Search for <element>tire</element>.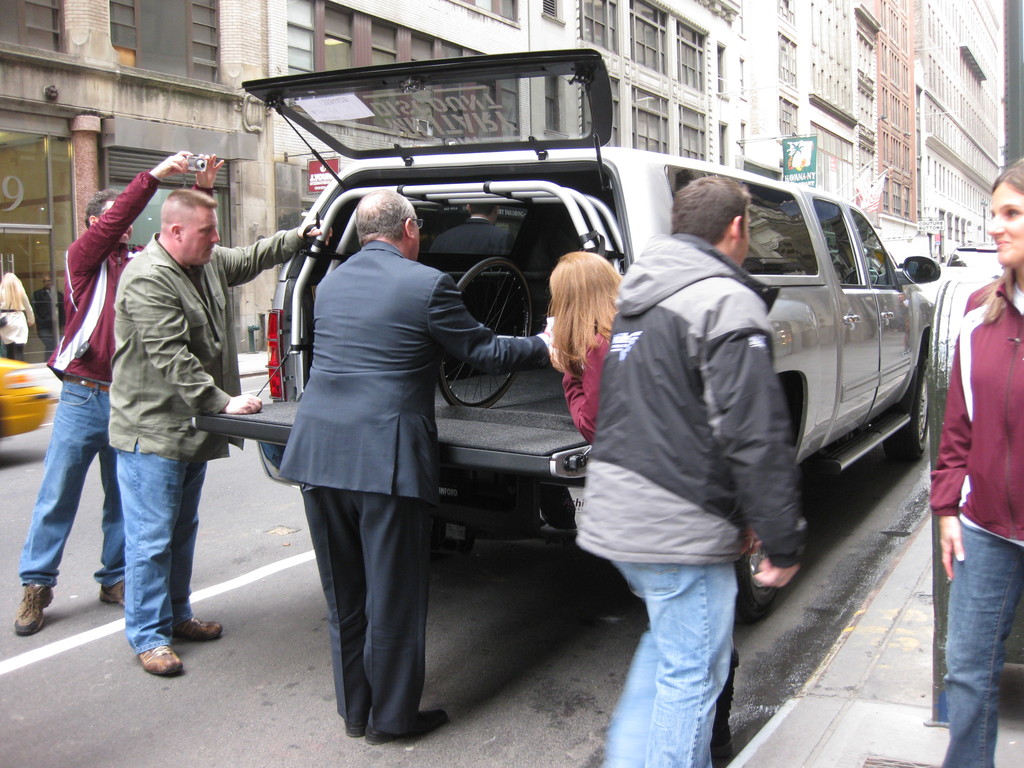
Found at crop(438, 254, 532, 408).
